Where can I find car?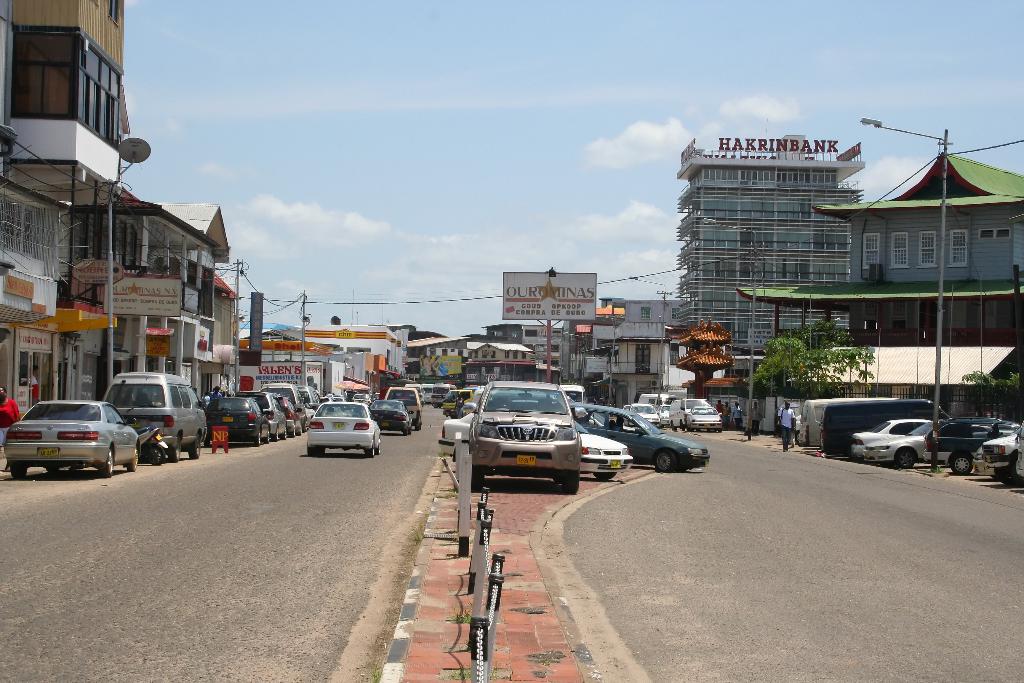
You can find it at Rect(236, 391, 287, 434).
